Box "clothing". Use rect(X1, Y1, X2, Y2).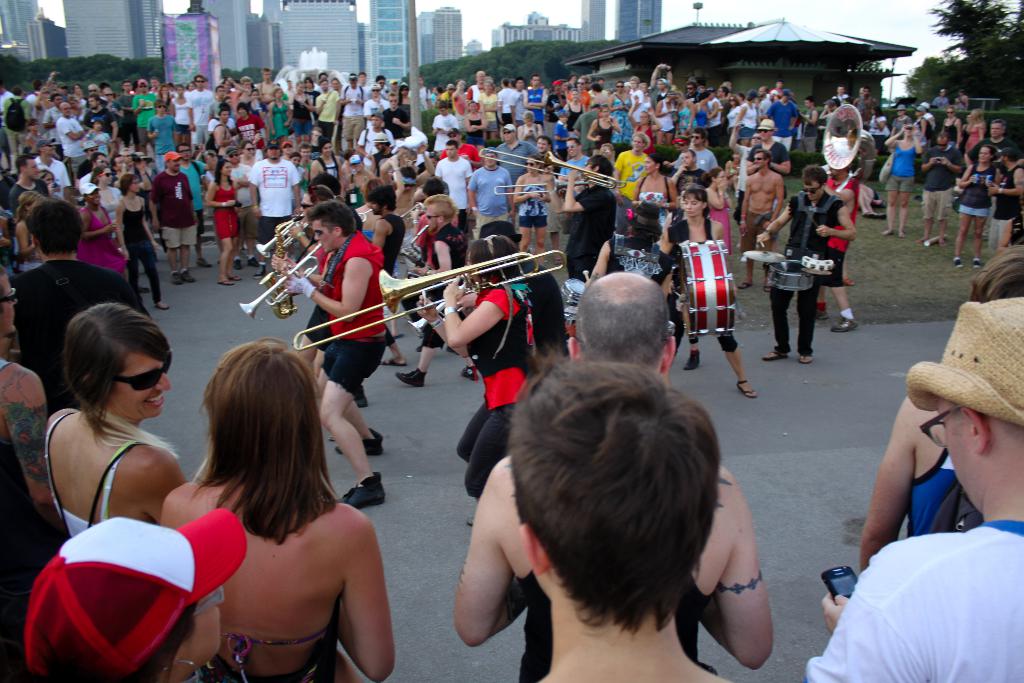
rect(618, 143, 652, 198).
